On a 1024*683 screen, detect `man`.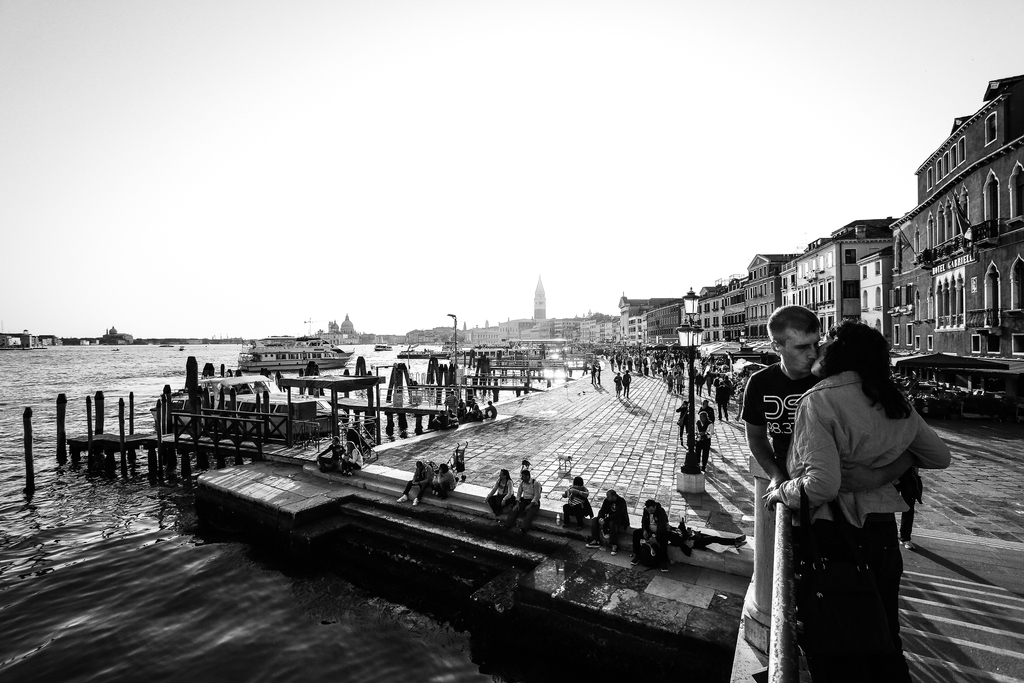
[left=456, top=397, right=467, bottom=416].
